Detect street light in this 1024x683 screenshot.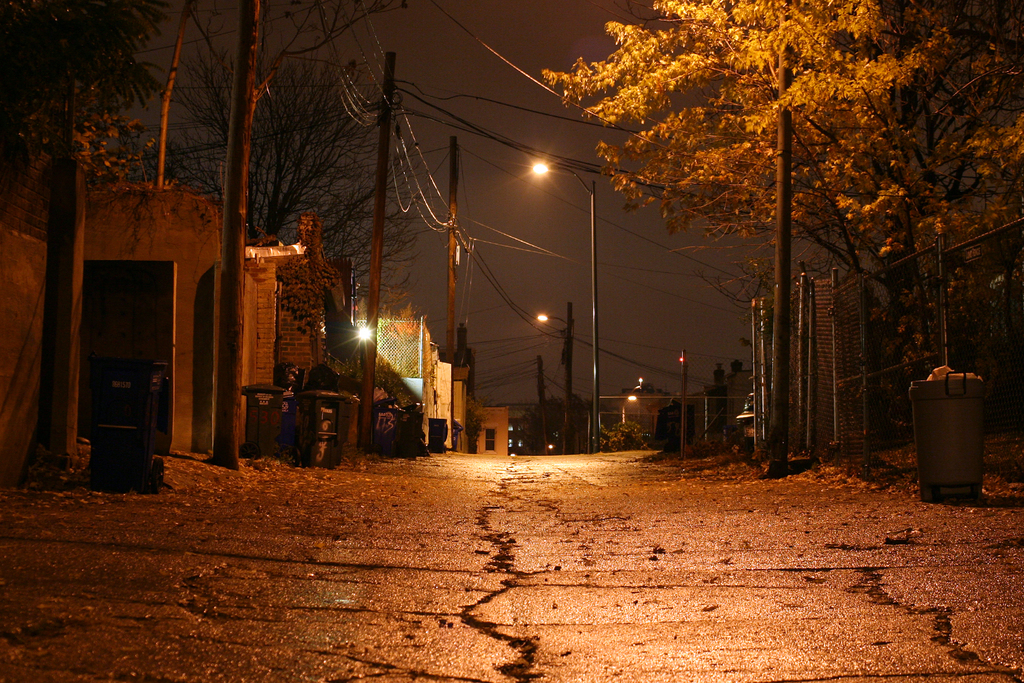
Detection: left=529, top=161, right=597, bottom=451.
